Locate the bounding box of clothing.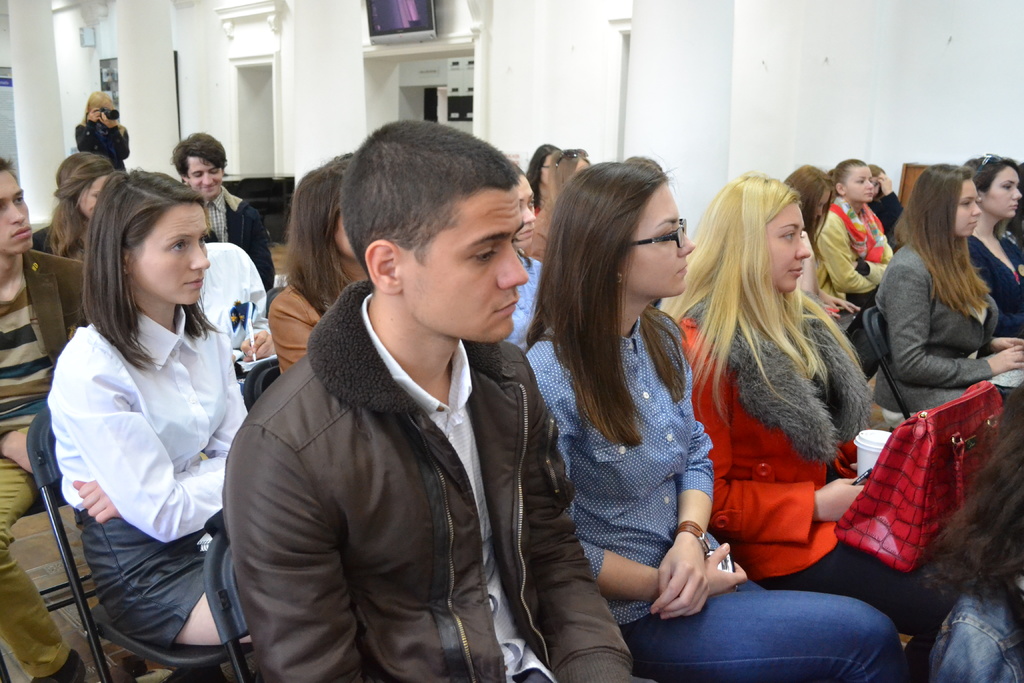
Bounding box: l=215, t=239, r=556, b=682.
